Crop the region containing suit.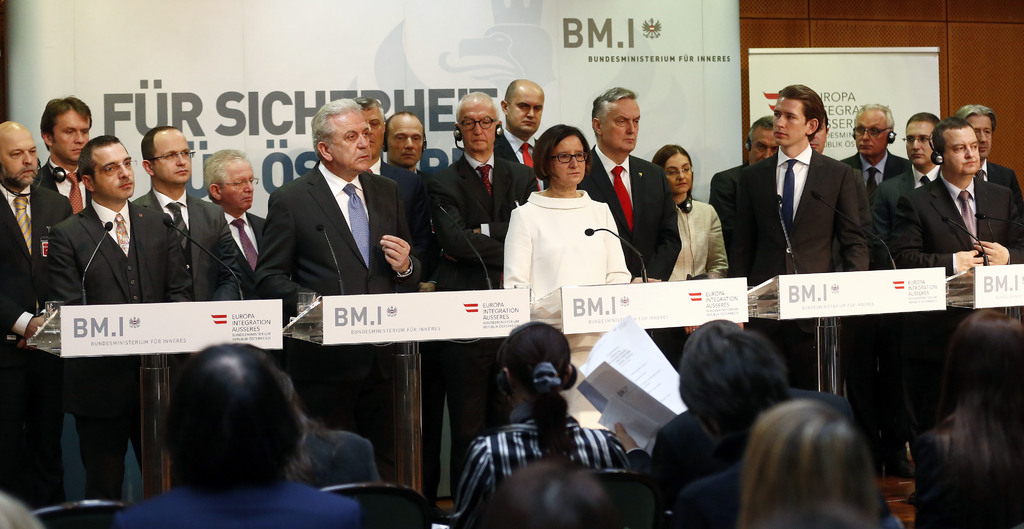
Crop region: pyautogui.locateOnScreen(269, 161, 422, 486).
